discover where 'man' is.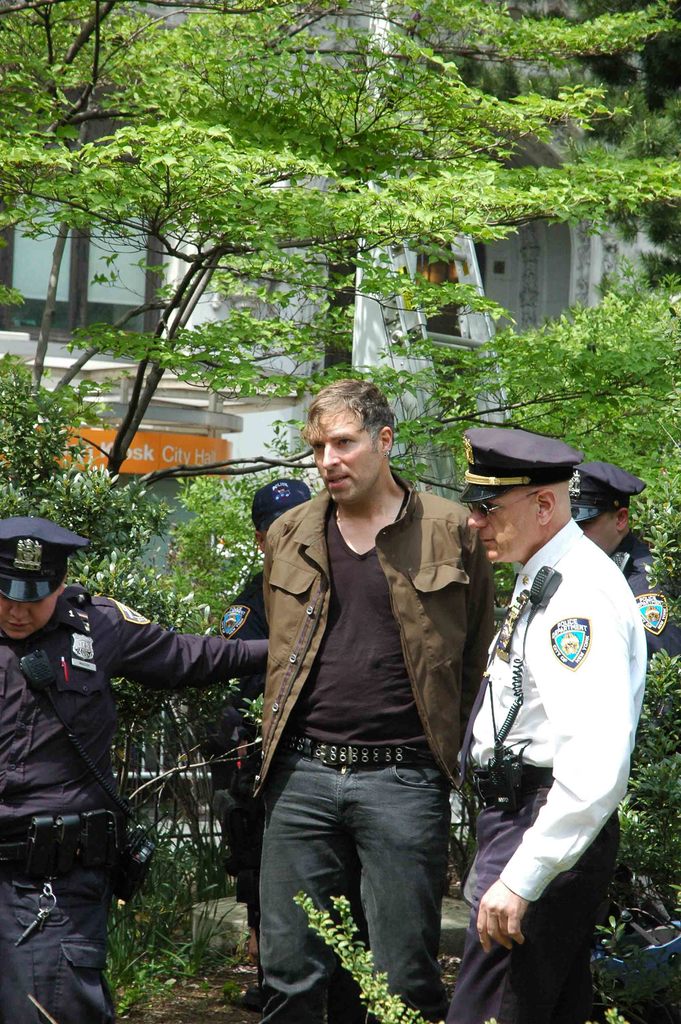
Discovered at Rect(562, 461, 680, 751).
